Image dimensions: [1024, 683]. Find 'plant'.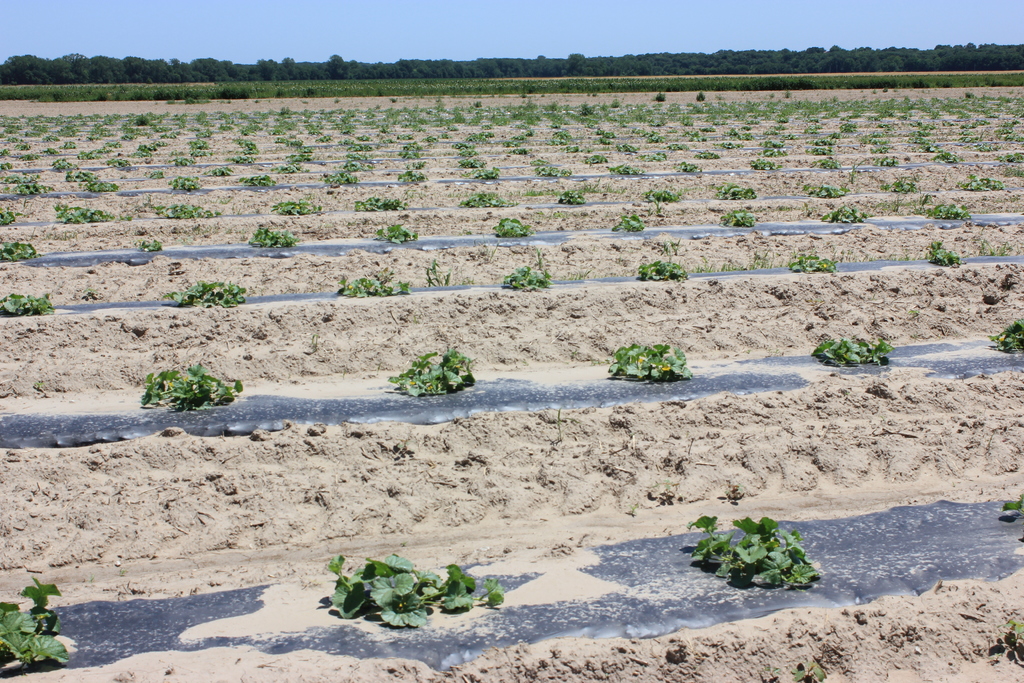
x1=500 y1=262 x2=550 y2=295.
